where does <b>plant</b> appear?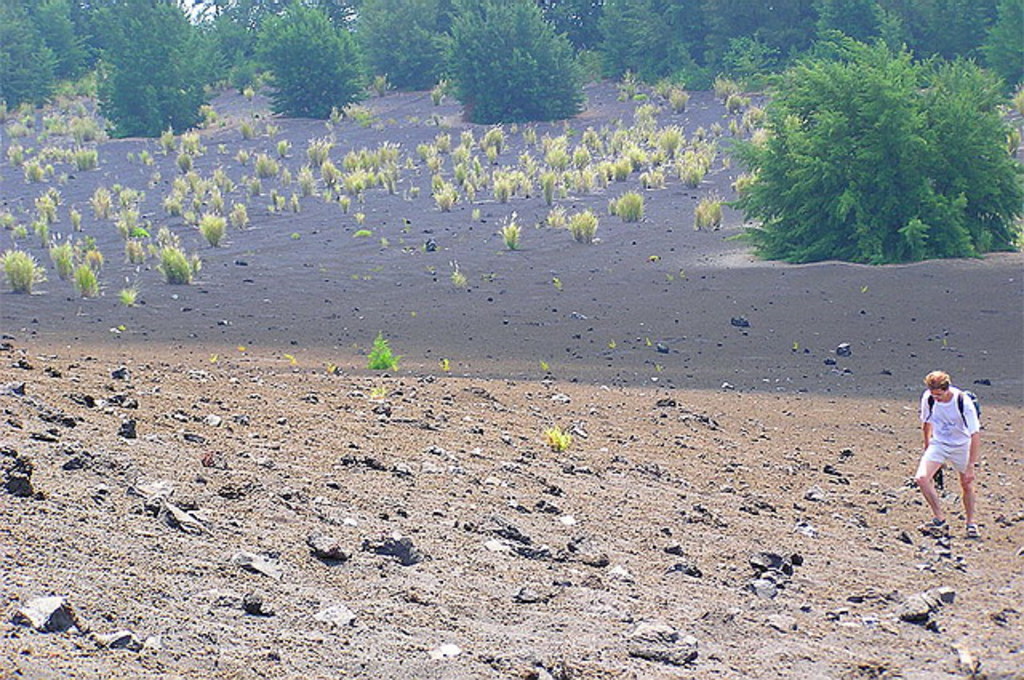
Appears at (662,267,678,285).
